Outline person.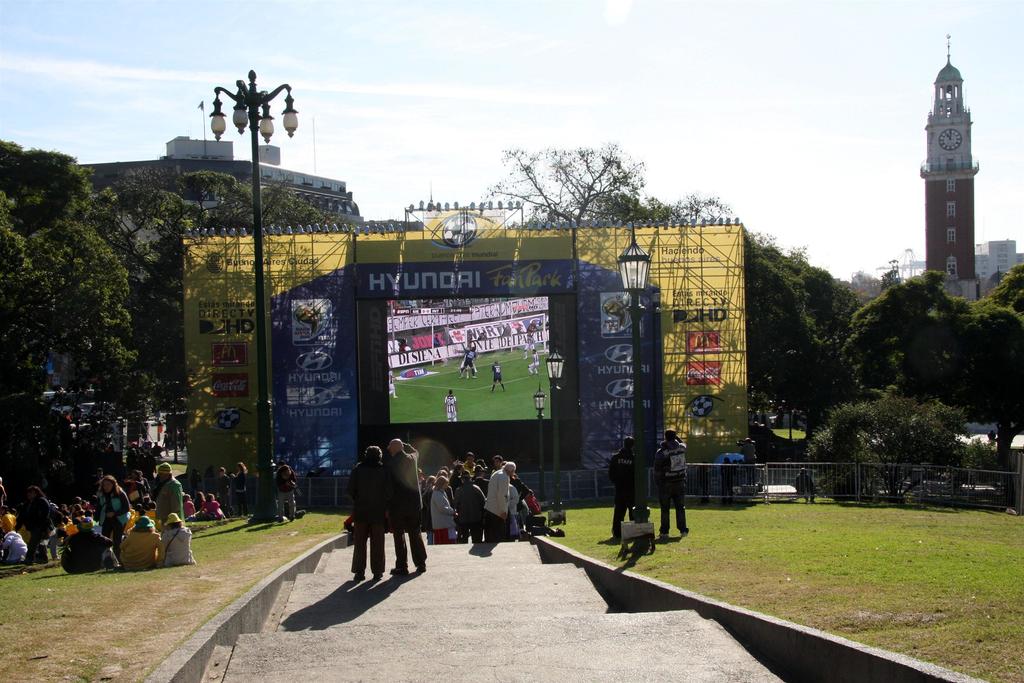
Outline: bbox=[545, 318, 551, 330].
